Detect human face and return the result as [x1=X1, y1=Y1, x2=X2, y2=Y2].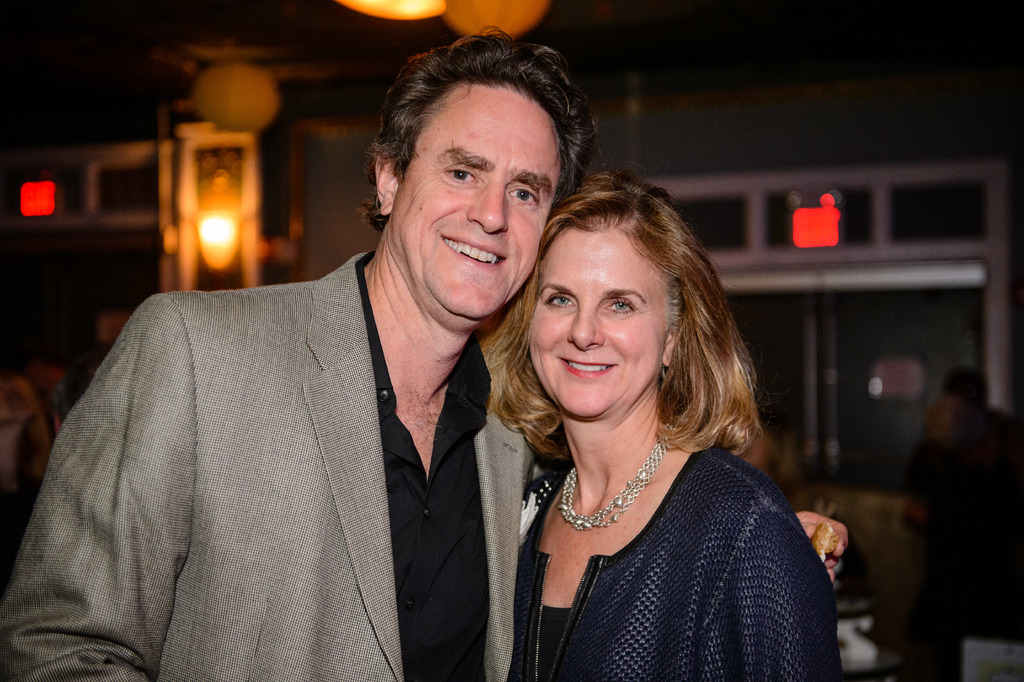
[x1=525, y1=224, x2=675, y2=421].
